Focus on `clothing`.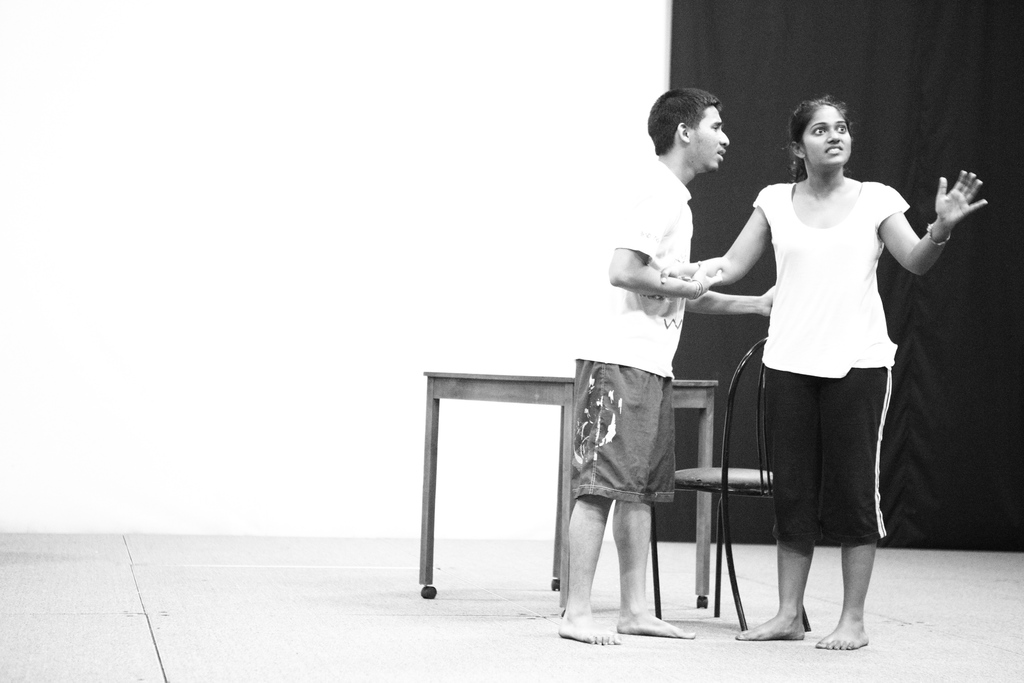
Focused at [x1=728, y1=145, x2=934, y2=573].
